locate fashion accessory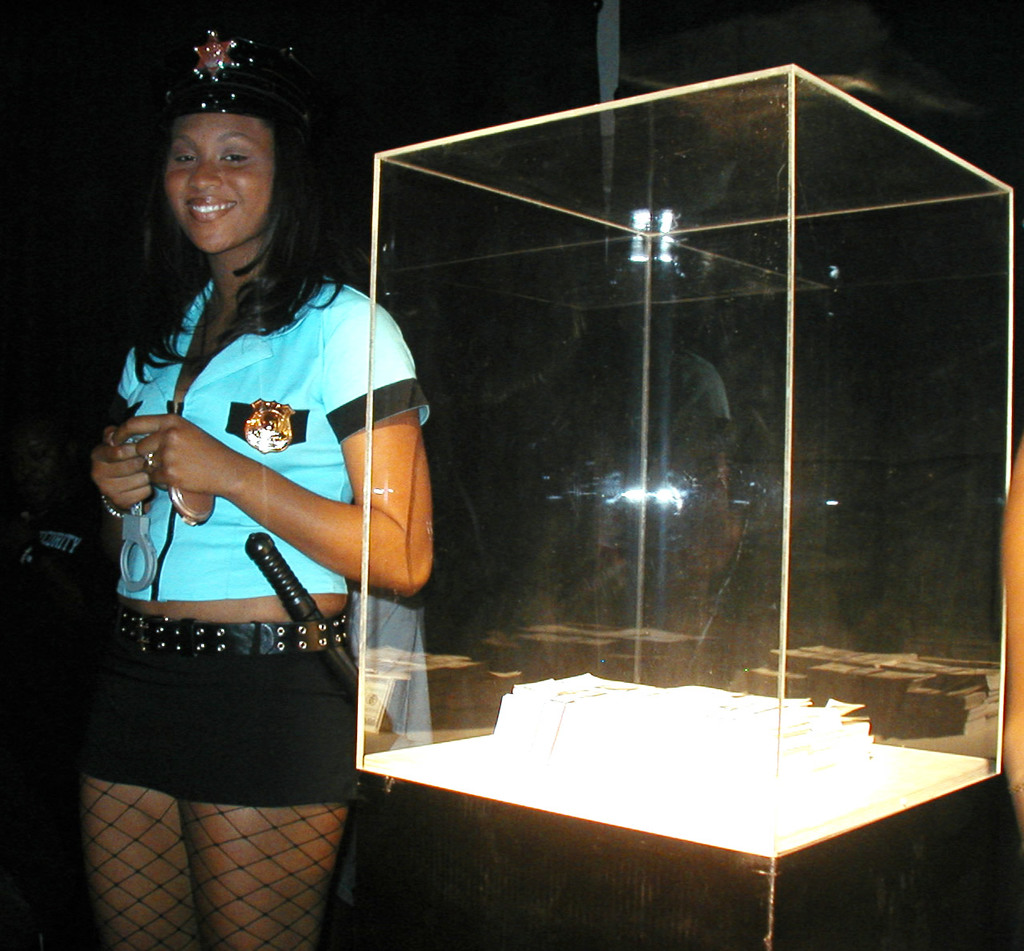
x1=143 y1=451 x2=156 y2=467
